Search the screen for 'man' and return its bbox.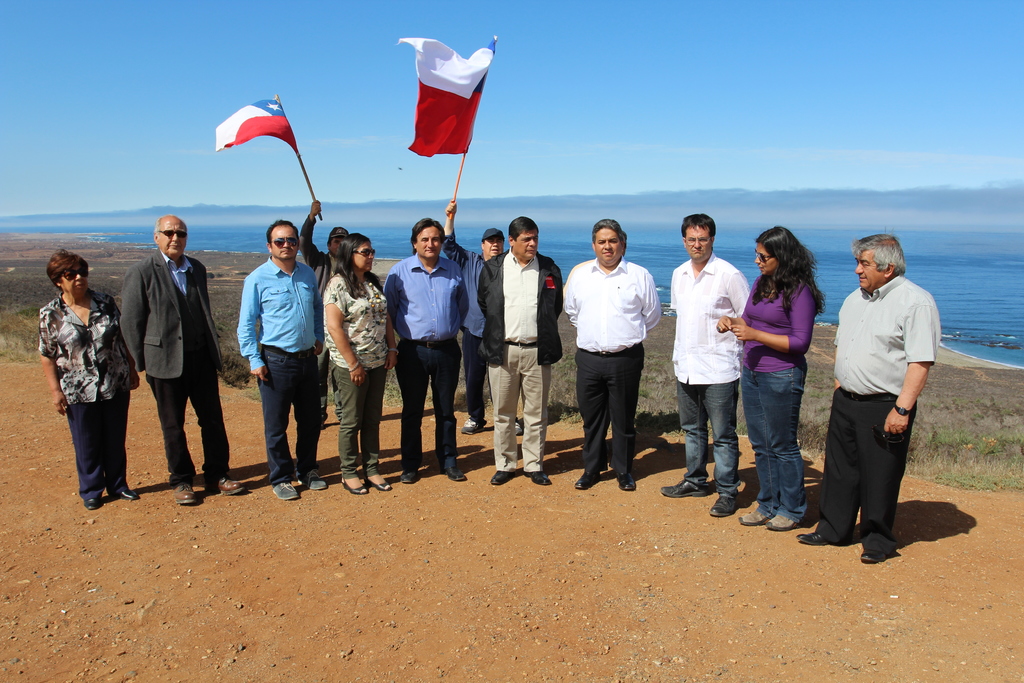
Found: bbox=(803, 219, 950, 565).
